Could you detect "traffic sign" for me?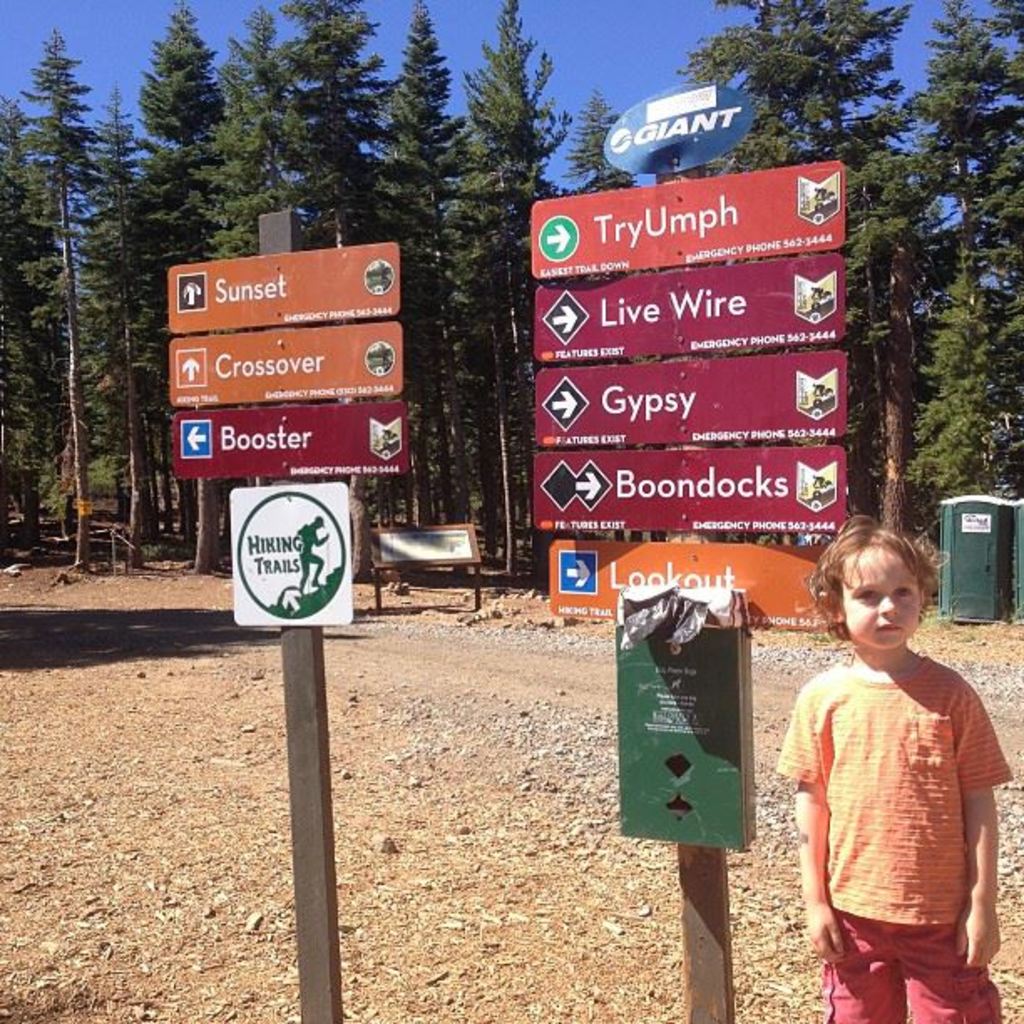
Detection result: pyautogui.locateOnScreen(525, 159, 848, 288).
